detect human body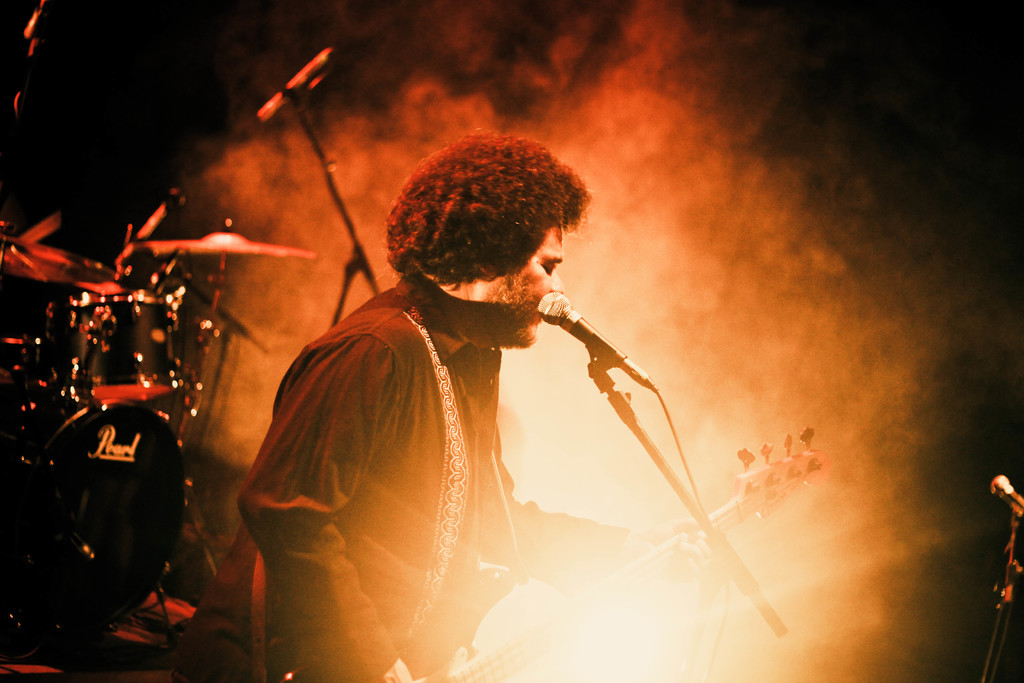
(235, 136, 790, 677)
